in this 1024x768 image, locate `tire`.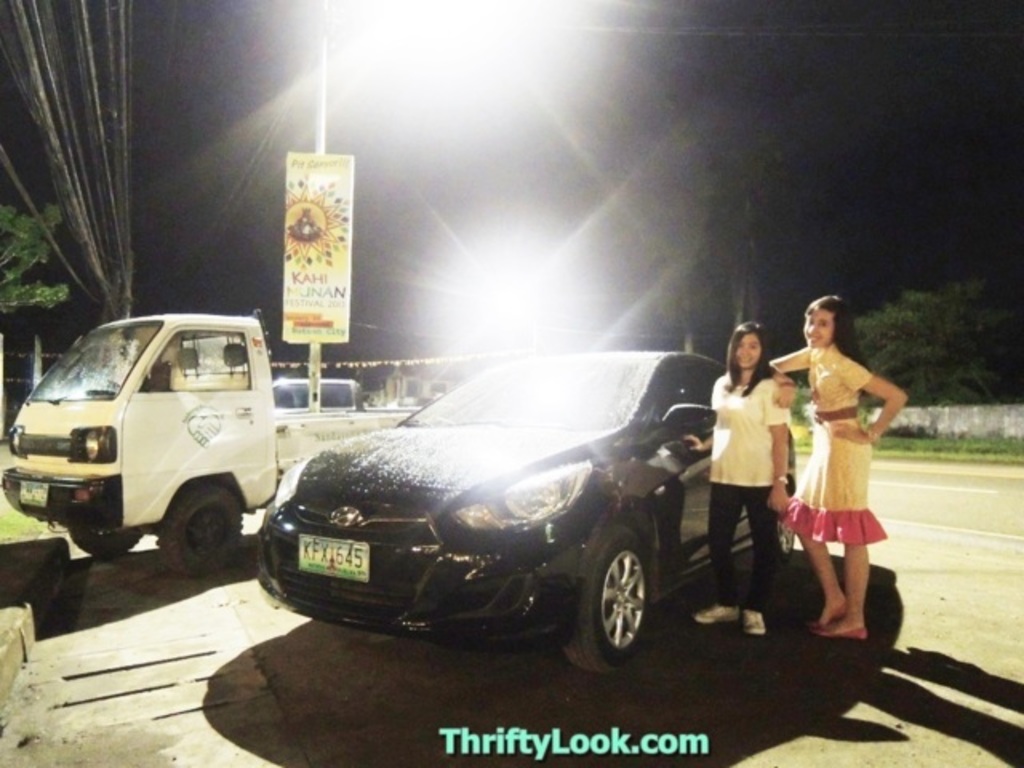
Bounding box: 579 534 656 670.
